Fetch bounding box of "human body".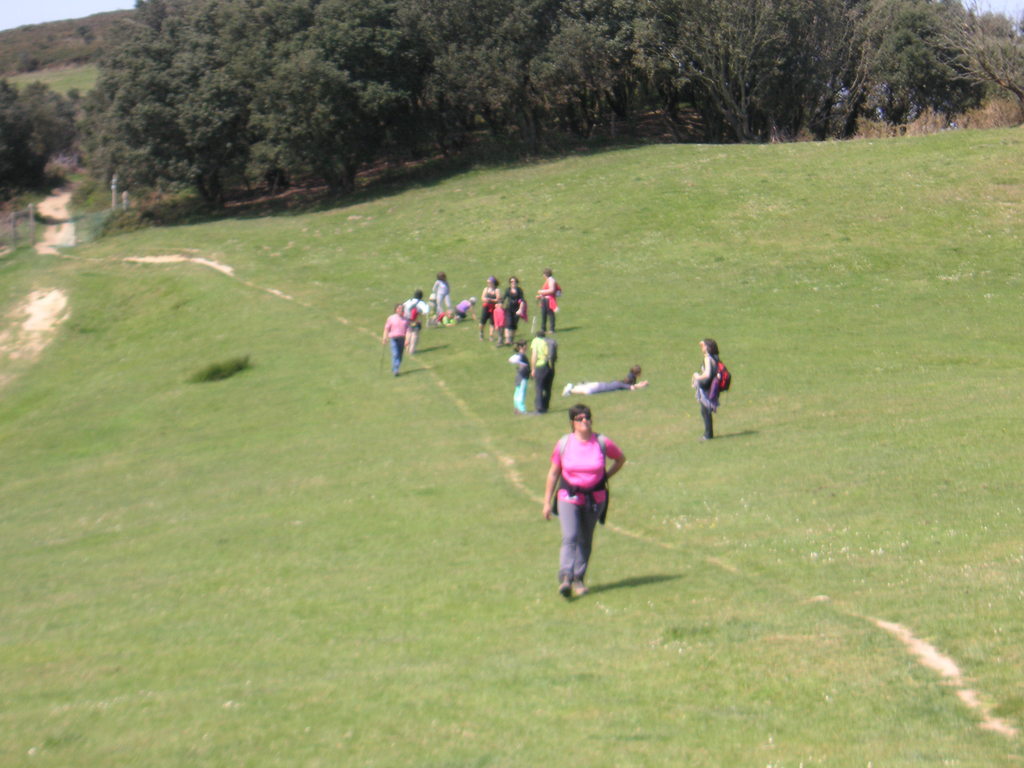
Bbox: <box>561,372,646,396</box>.
